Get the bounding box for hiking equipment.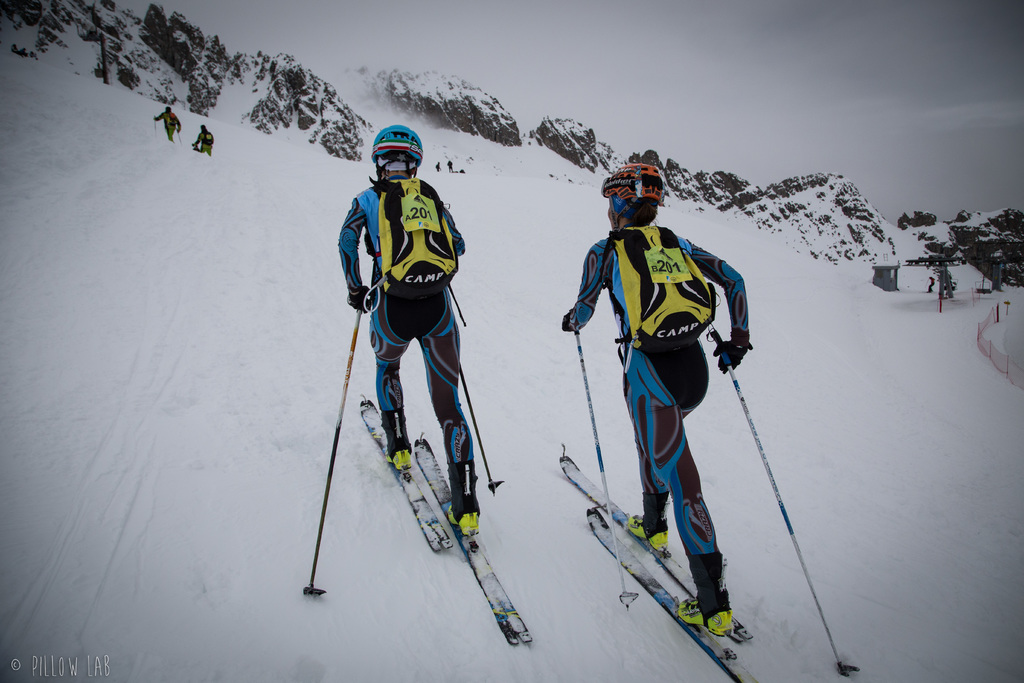
x1=173, y1=124, x2=186, y2=151.
